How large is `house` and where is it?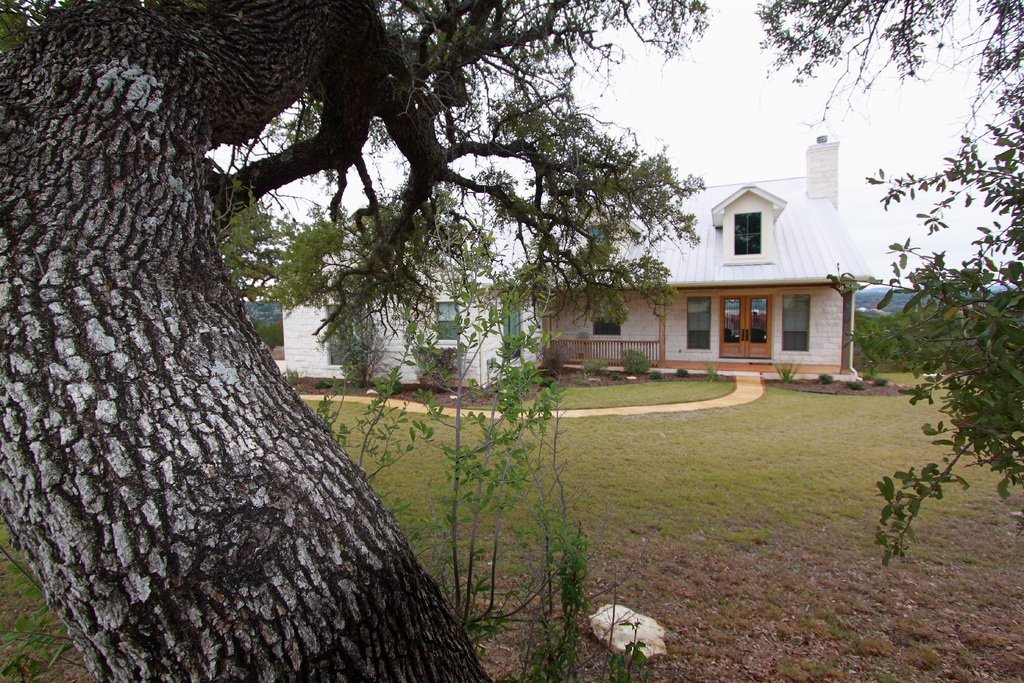
Bounding box: (283,273,535,390).
